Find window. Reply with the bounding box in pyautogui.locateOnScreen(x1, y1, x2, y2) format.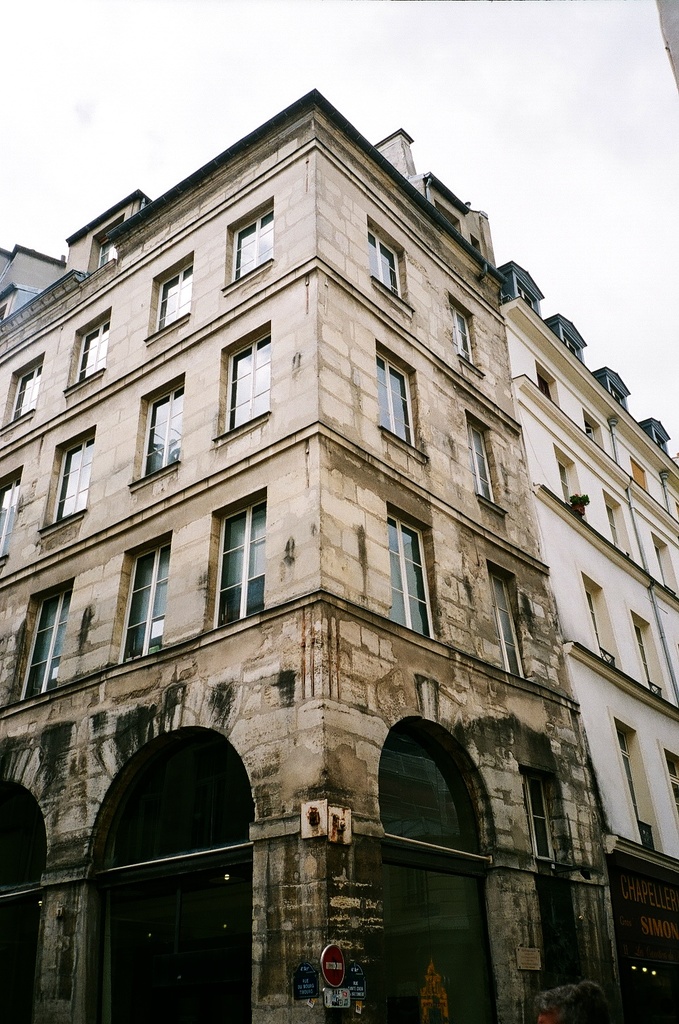
pyautogui.locateOnScreen(368, 347, 424, 444).
